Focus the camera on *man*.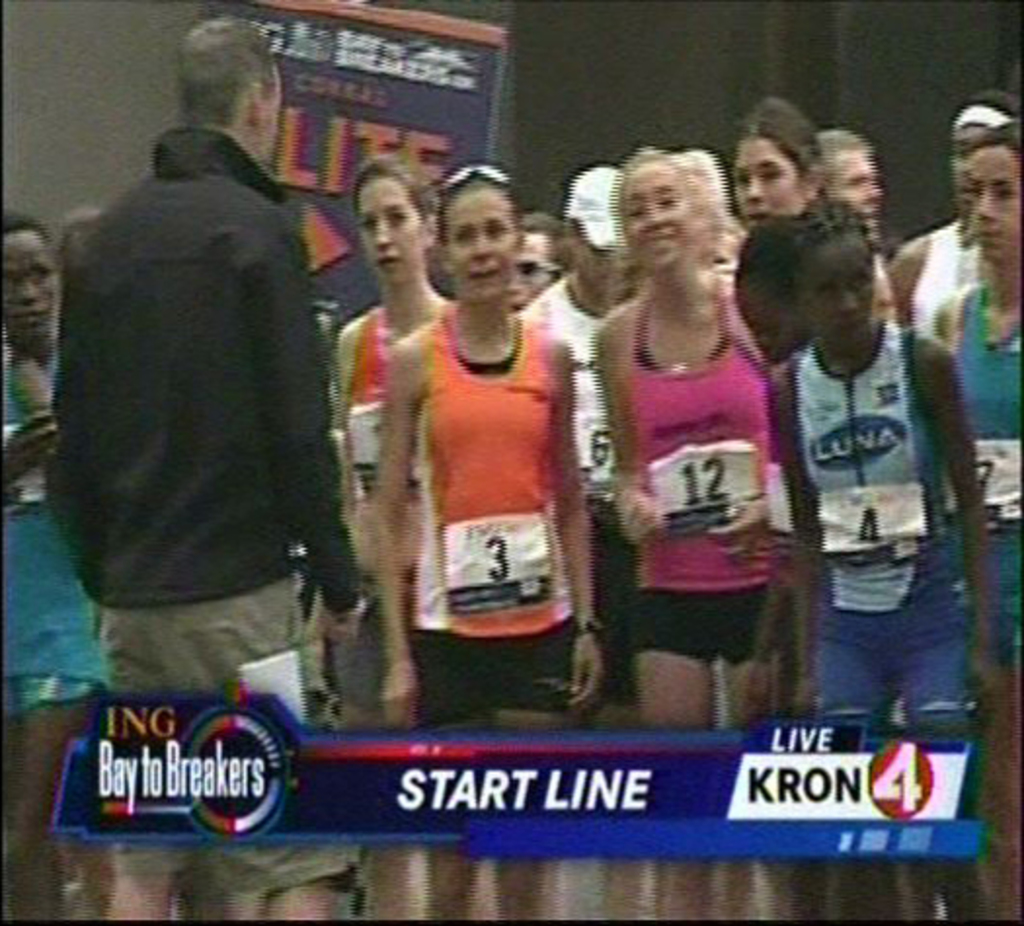
Focus region: select_region(497, 154, 657, 731).
